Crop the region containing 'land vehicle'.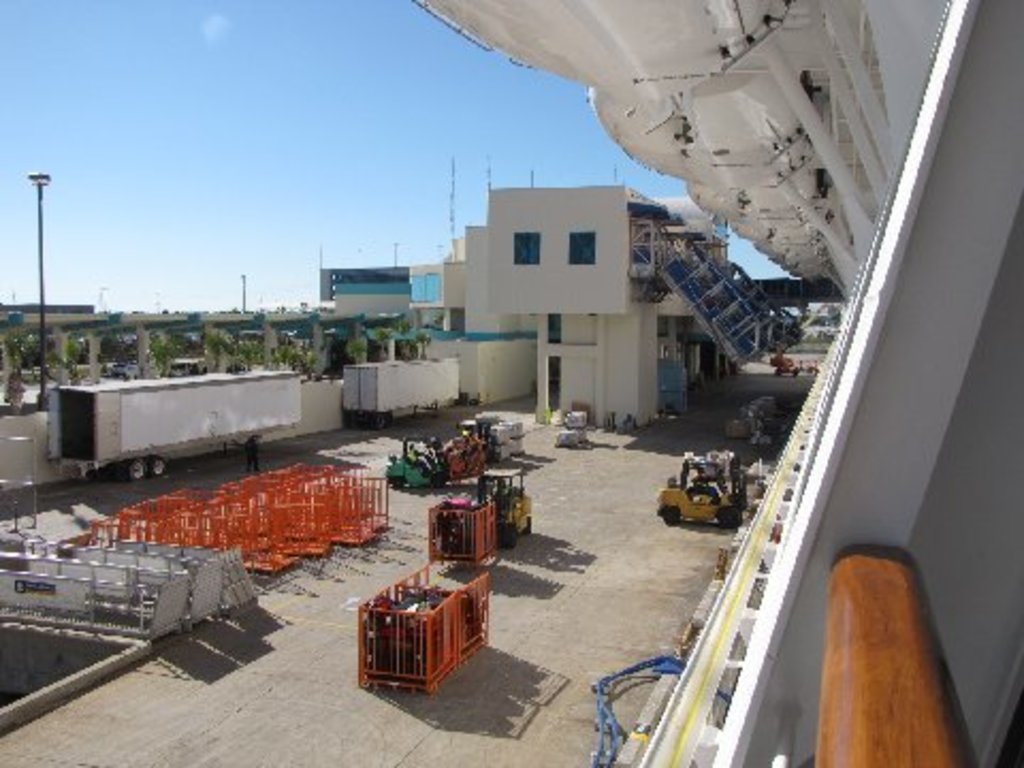
Crop region: 484, 467, 527, 544.
